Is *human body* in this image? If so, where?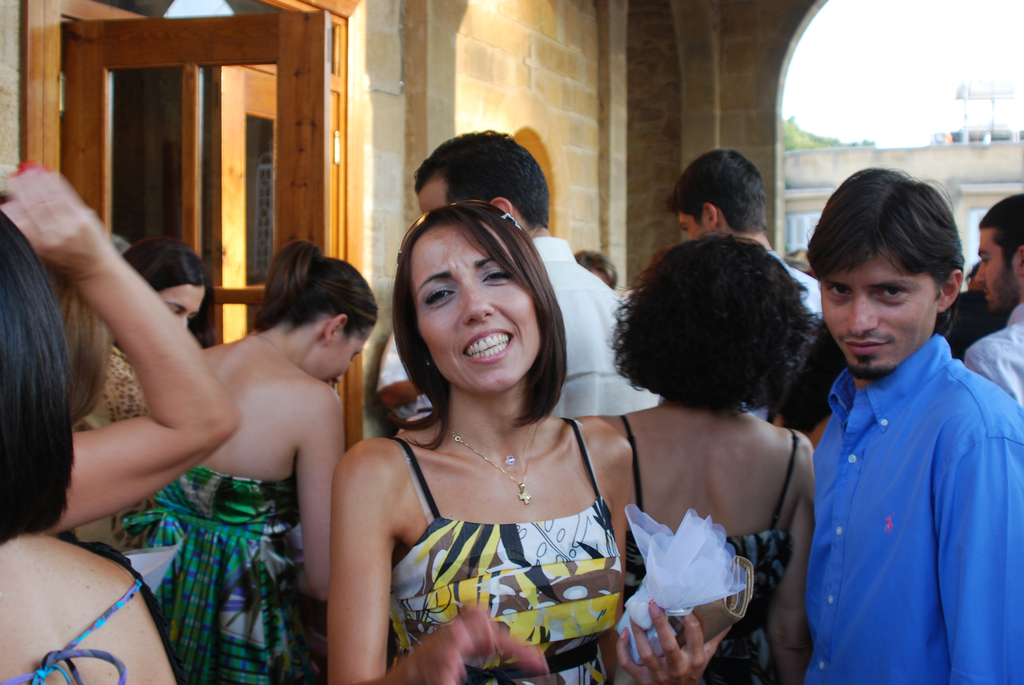
Yes, at (left=365, top=139, right=655, bottom=425).
